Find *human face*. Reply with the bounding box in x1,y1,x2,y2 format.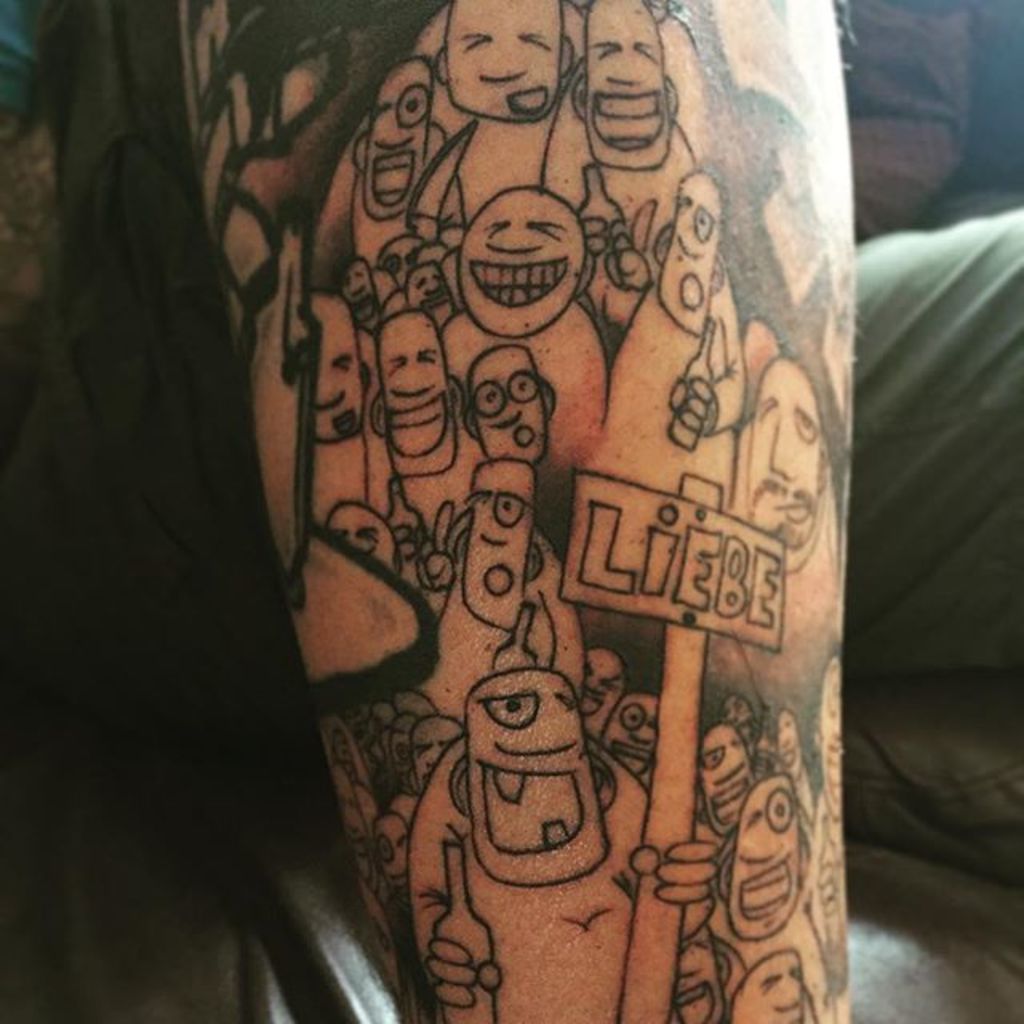
442,0,565,128.
